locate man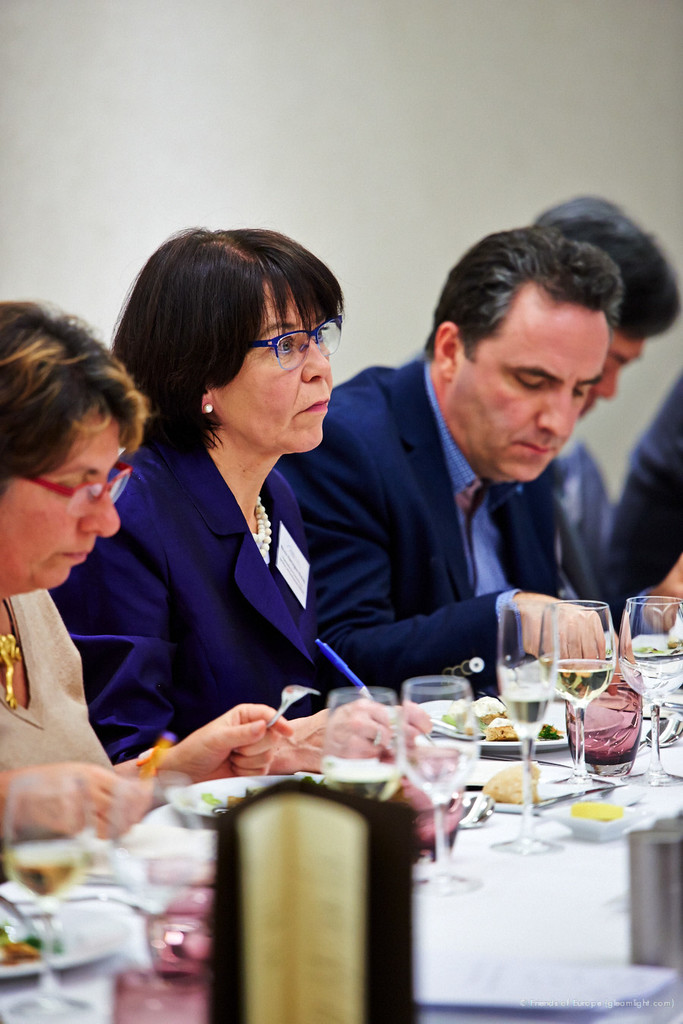
x1=597, y1=360, x2=682, y2=631
